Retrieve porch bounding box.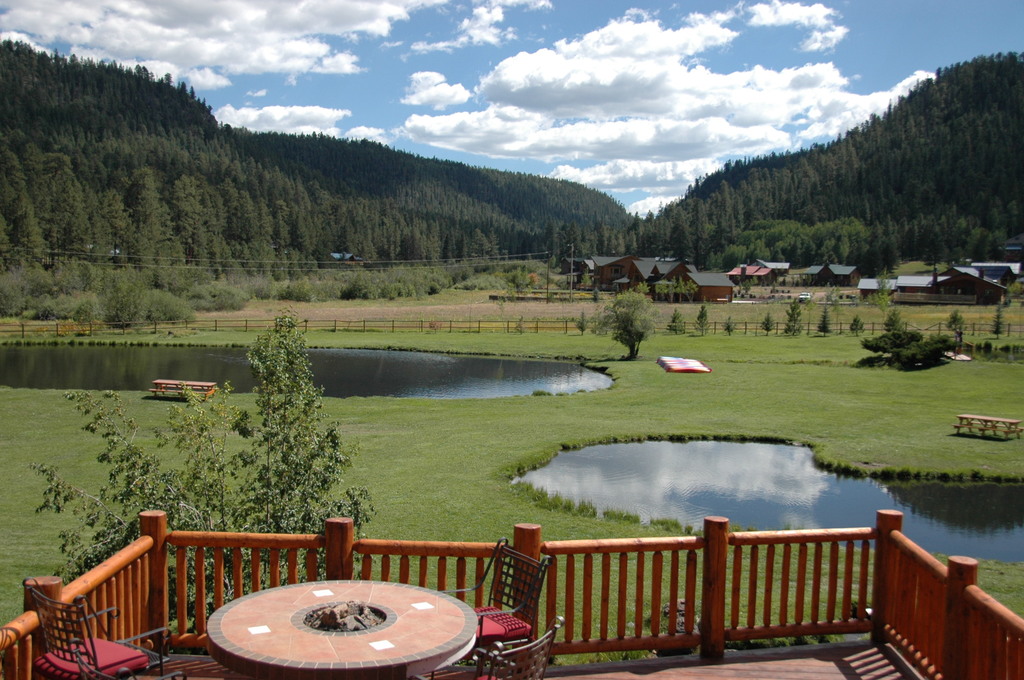
Bounding box: 0, 510, 1023, 679.
